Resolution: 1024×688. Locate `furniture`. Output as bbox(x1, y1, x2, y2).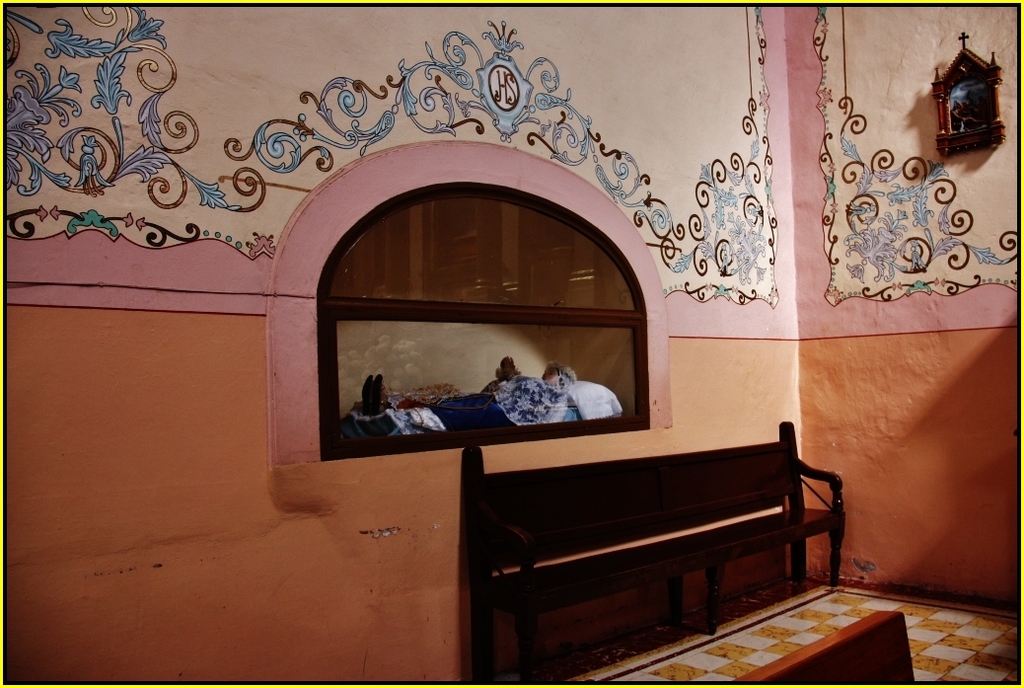
bbox(463, 419, 847, 683).
